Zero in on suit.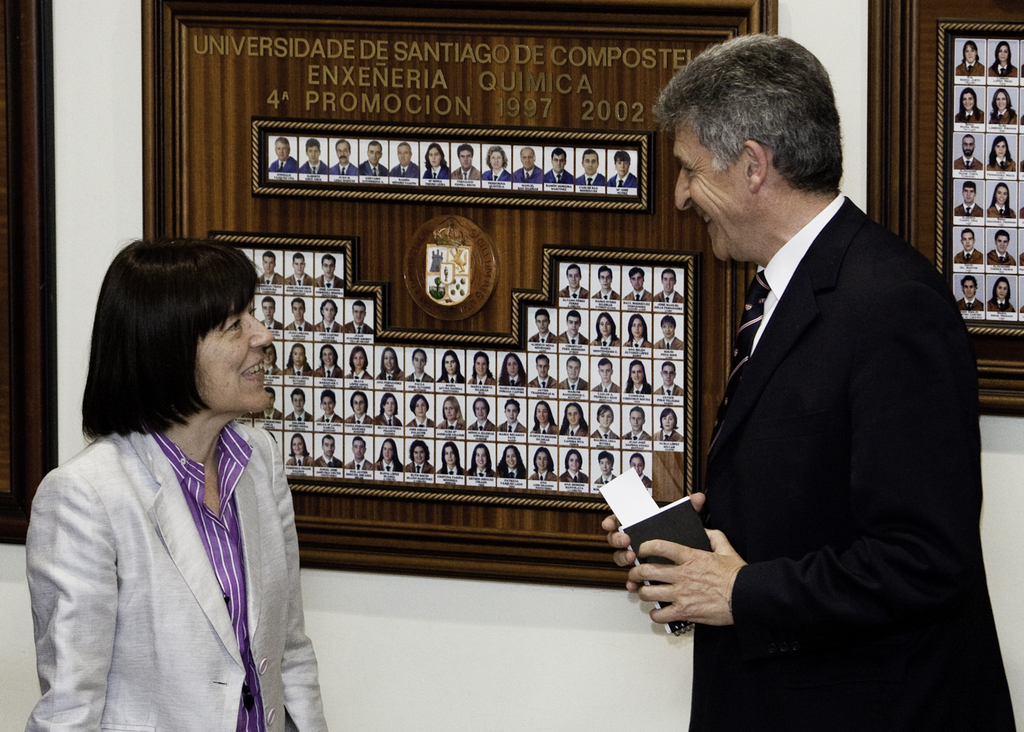
Zeroed in: bbox=(628, 382, 653, 392).
